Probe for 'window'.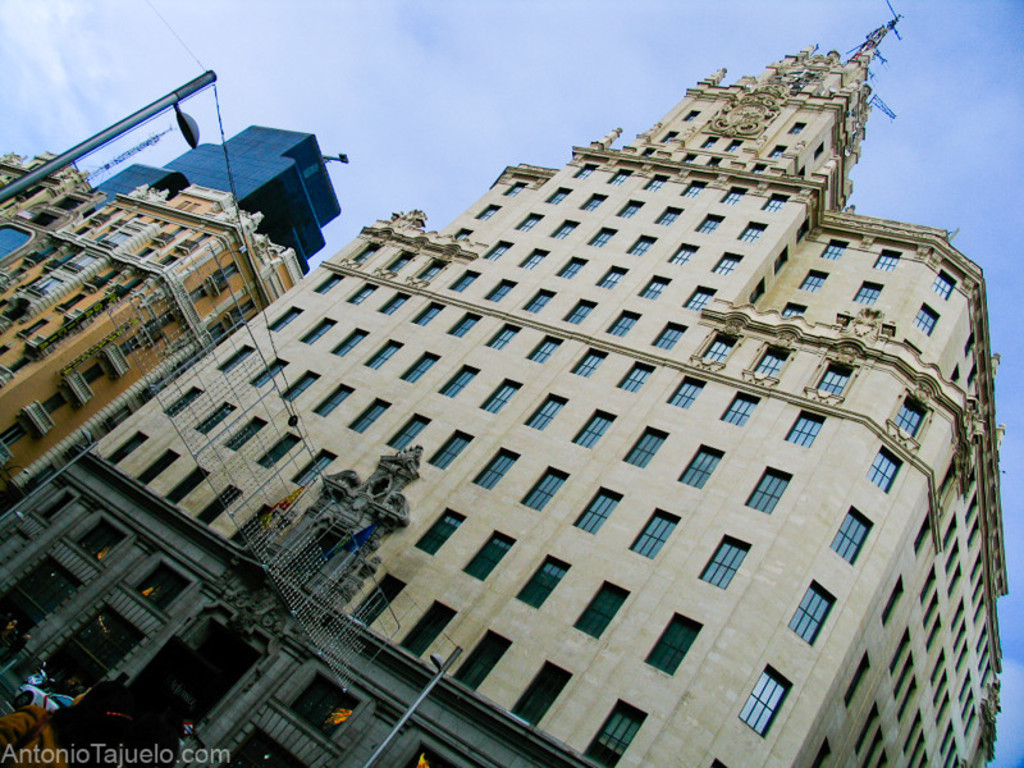
Probe result: (left=781, top=302, right=812, bottom=314).
